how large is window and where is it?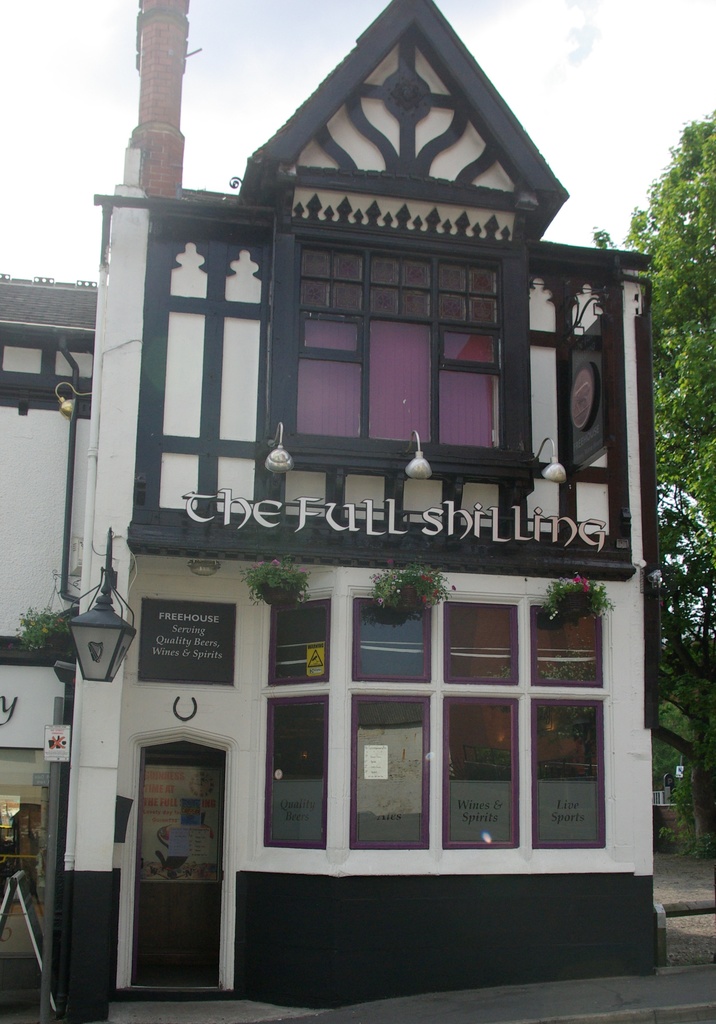
Bounding box: box=[259, 691, 333, 849].
